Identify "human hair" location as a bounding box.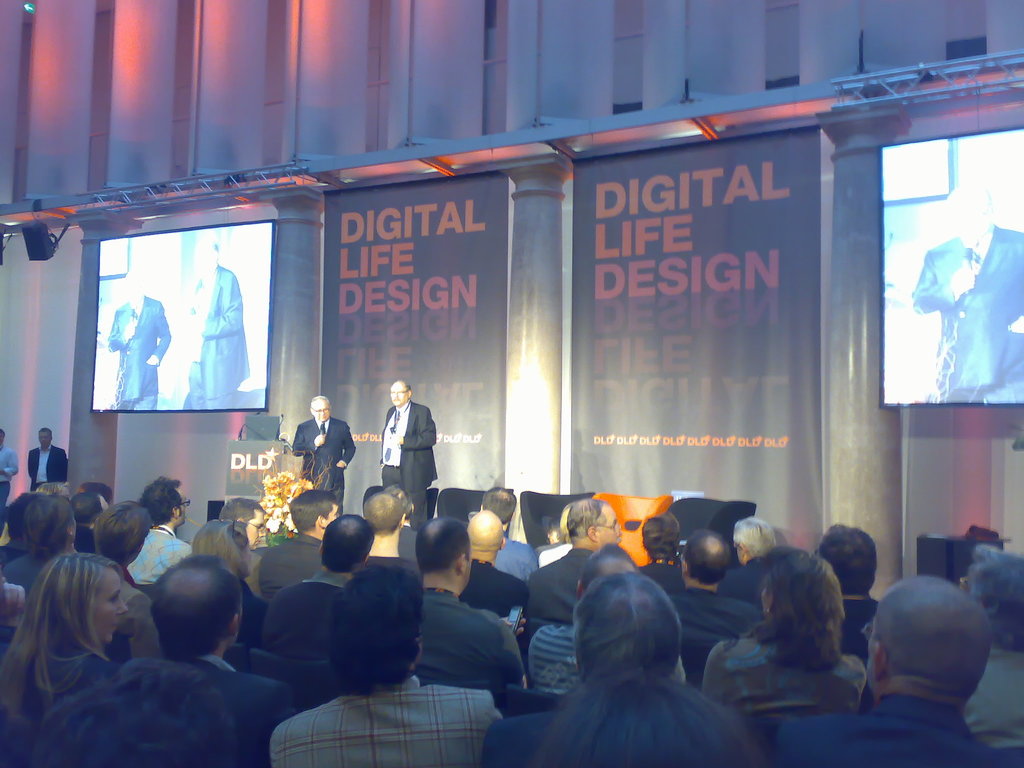
{"left": 24, "top": 653, "right": 234, "bottom": 767}.
